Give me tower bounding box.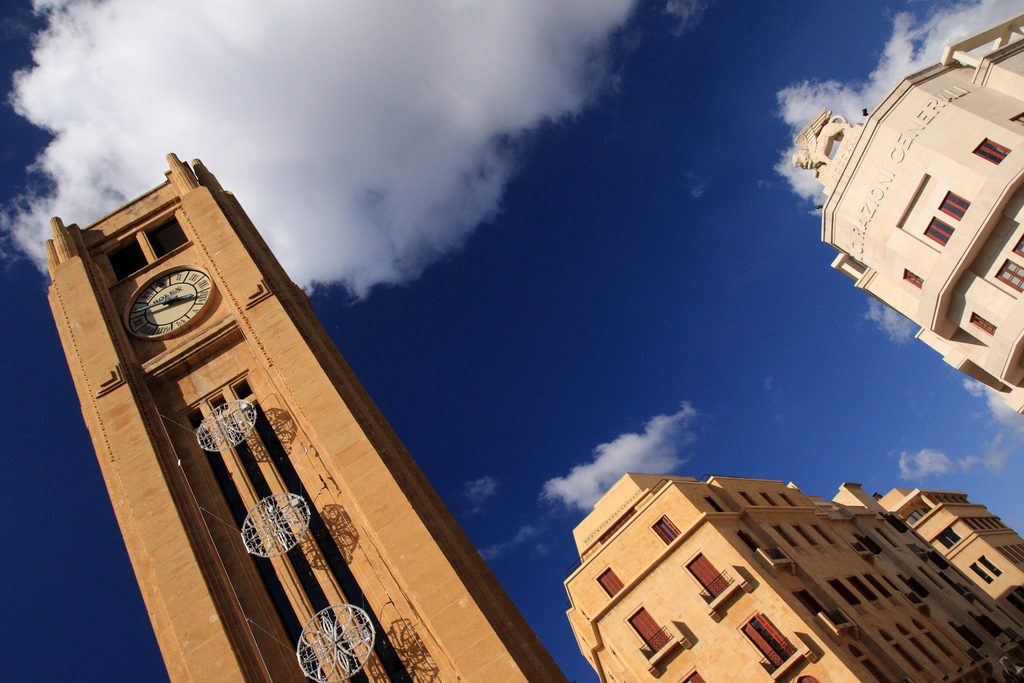
crop(47, 152, 565, 682).
